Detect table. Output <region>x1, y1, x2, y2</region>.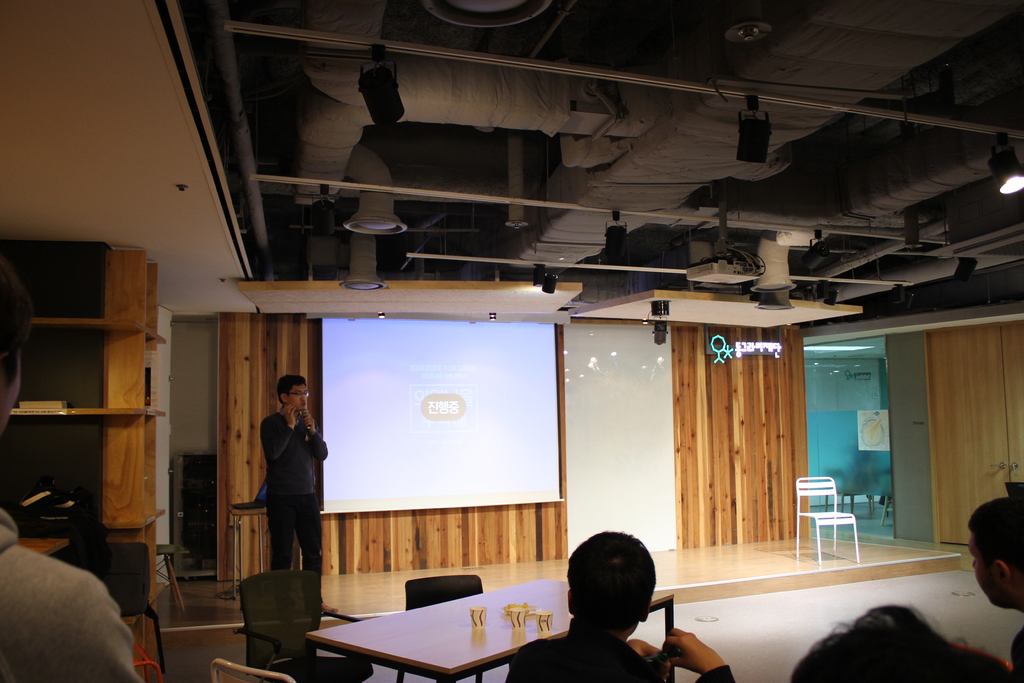
<region>336, 580, 593, 675</region>.
